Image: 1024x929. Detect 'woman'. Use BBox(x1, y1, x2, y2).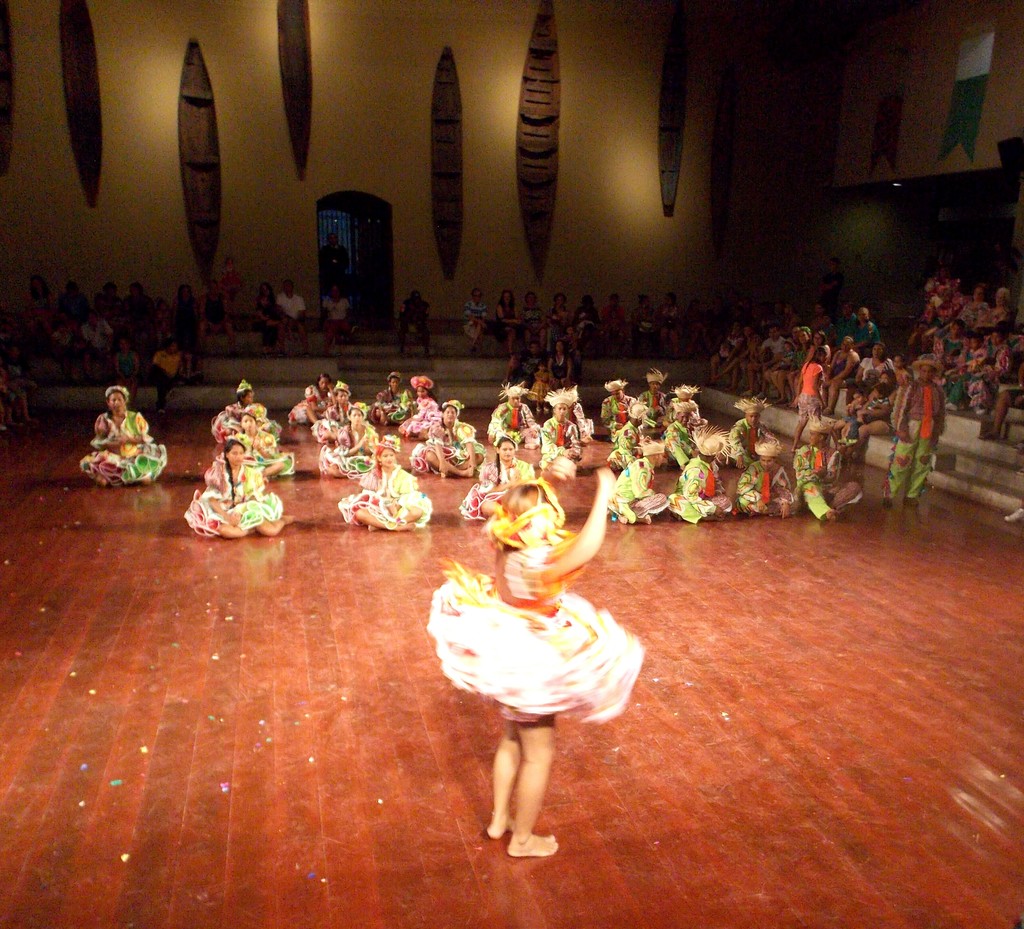
BBox(552, 341, 585, 400).
